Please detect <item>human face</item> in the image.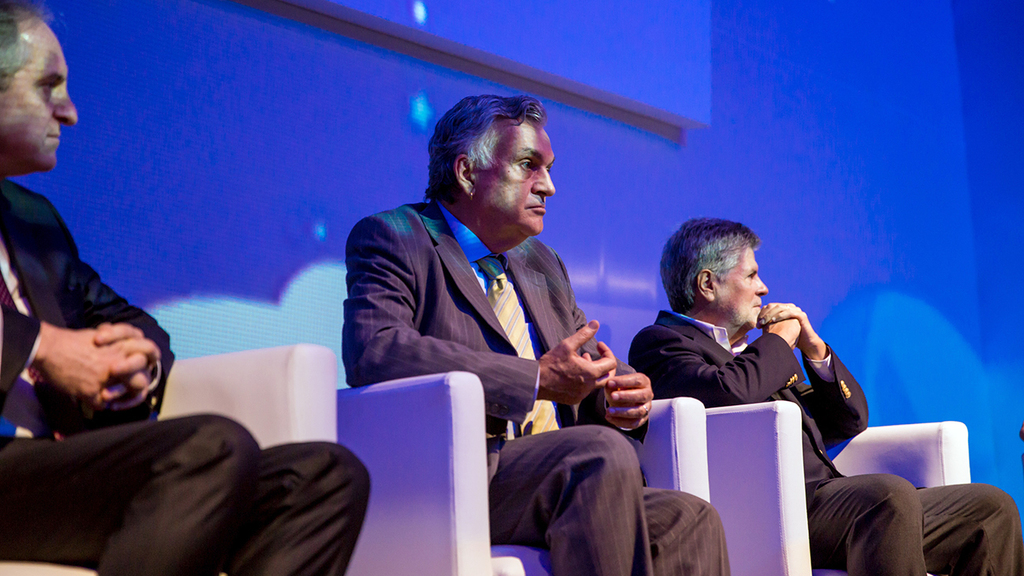
471:114:562:240.
